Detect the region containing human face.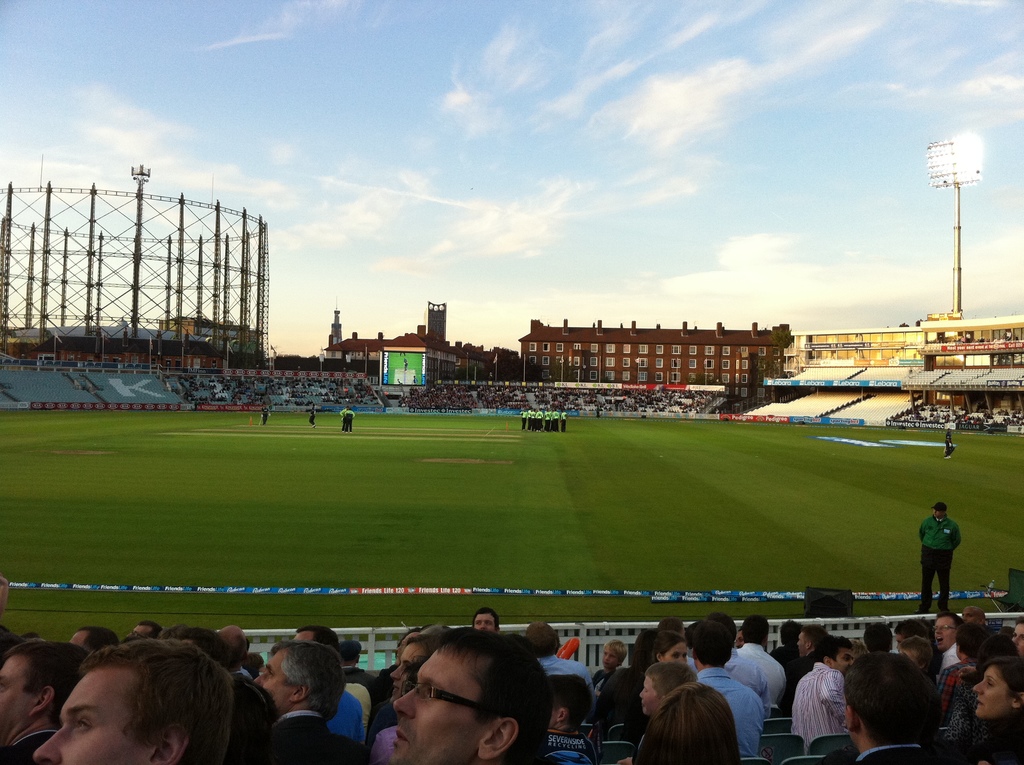
x1=797, y1=634, x2=804, y2=656.
